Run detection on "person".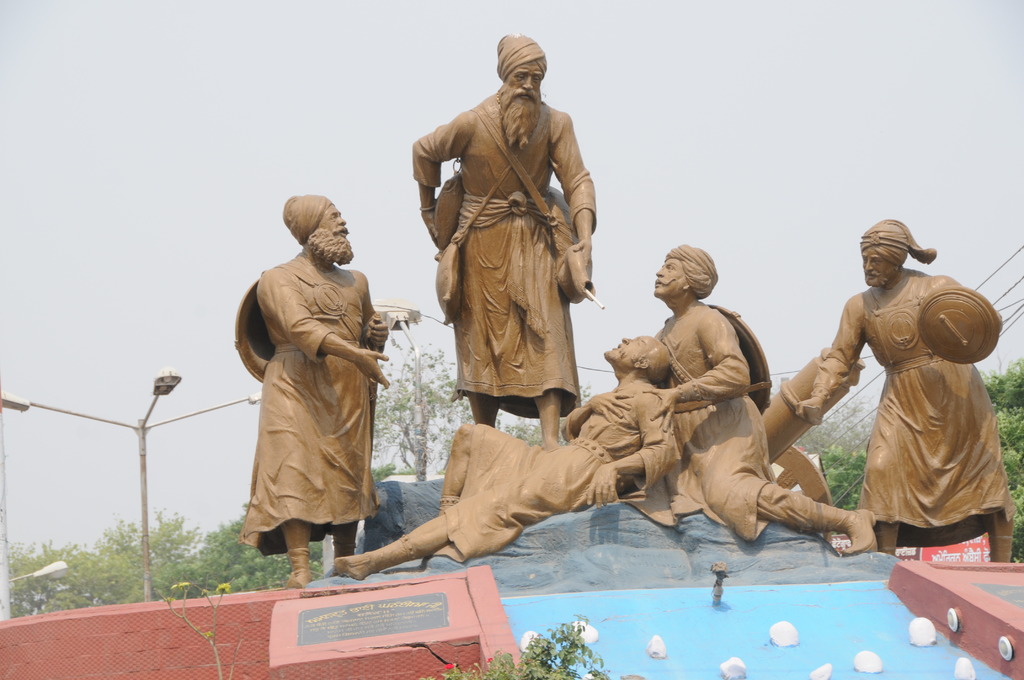
Result: [636,241,879,564].
